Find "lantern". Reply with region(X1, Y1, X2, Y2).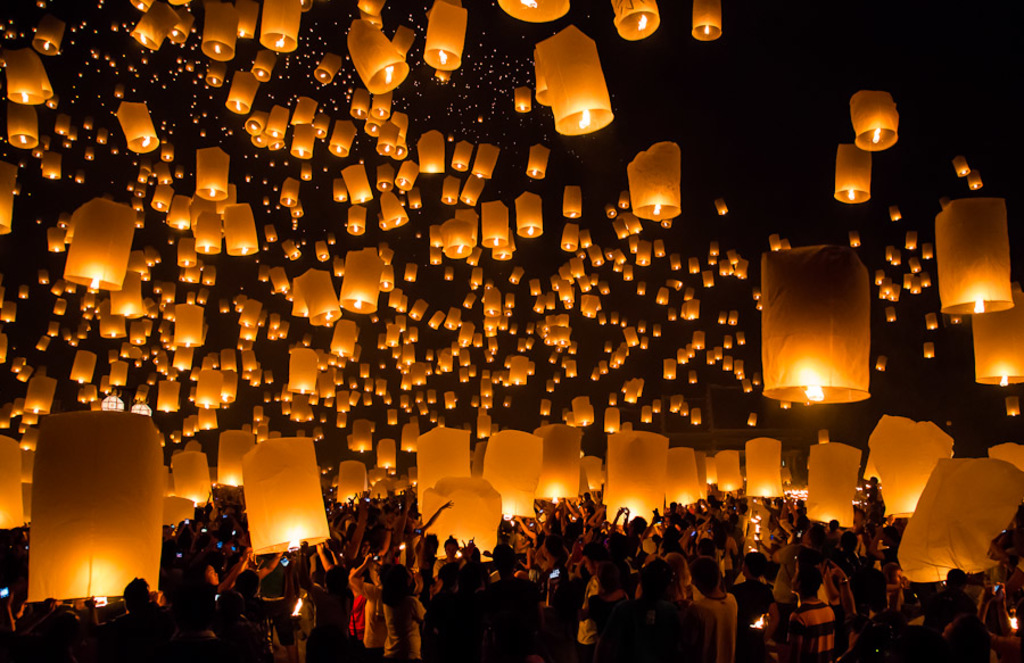
region(988, 448, 1023, 469).
